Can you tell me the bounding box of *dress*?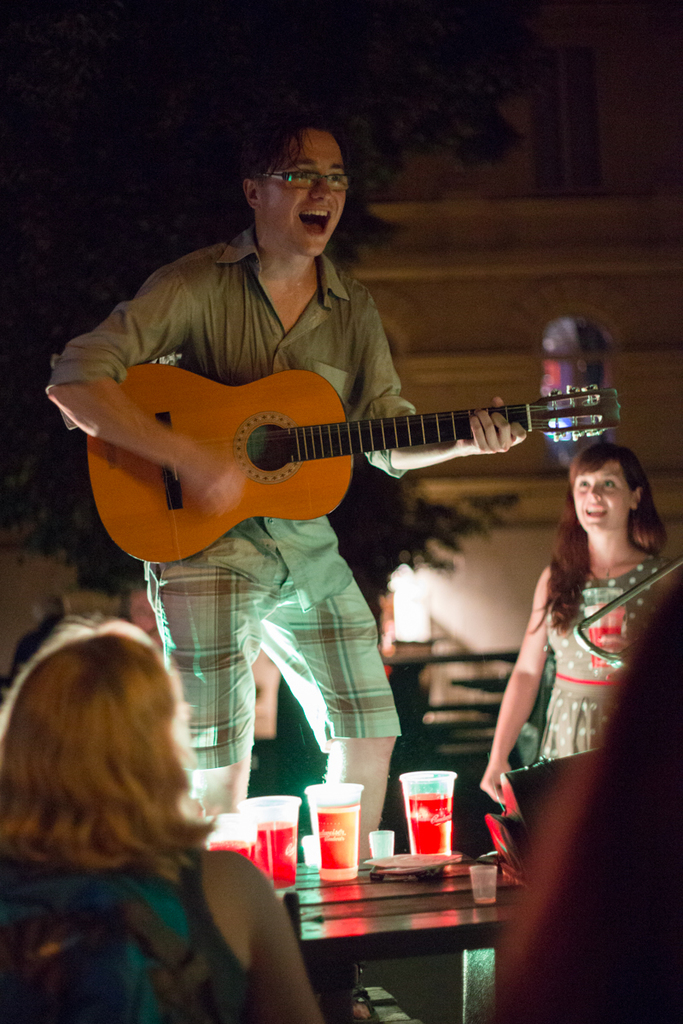
left=542, top=556, right=669, bottom=769.
